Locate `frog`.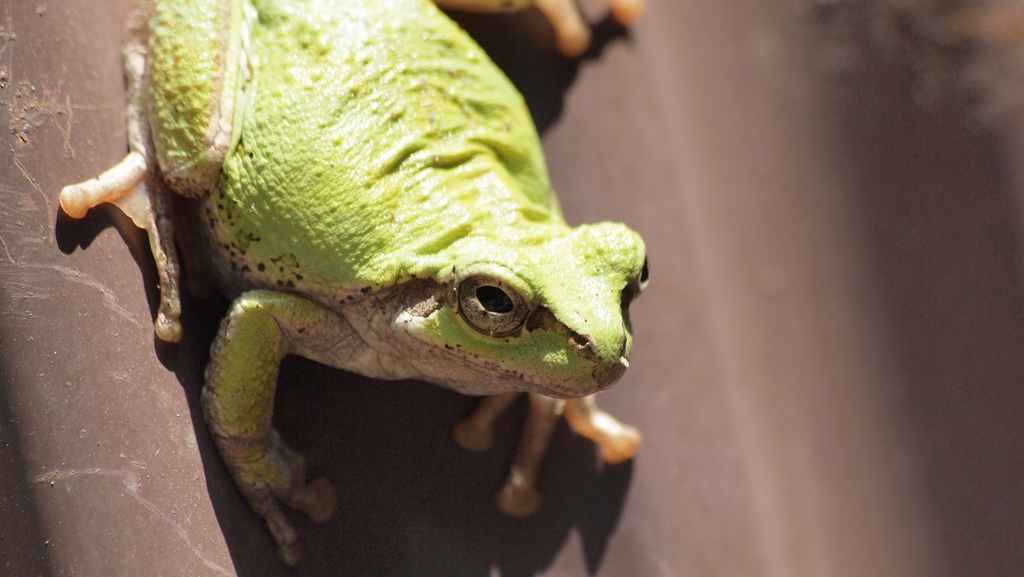
Bounding box: bbox=[58, 0, 650, 570].
